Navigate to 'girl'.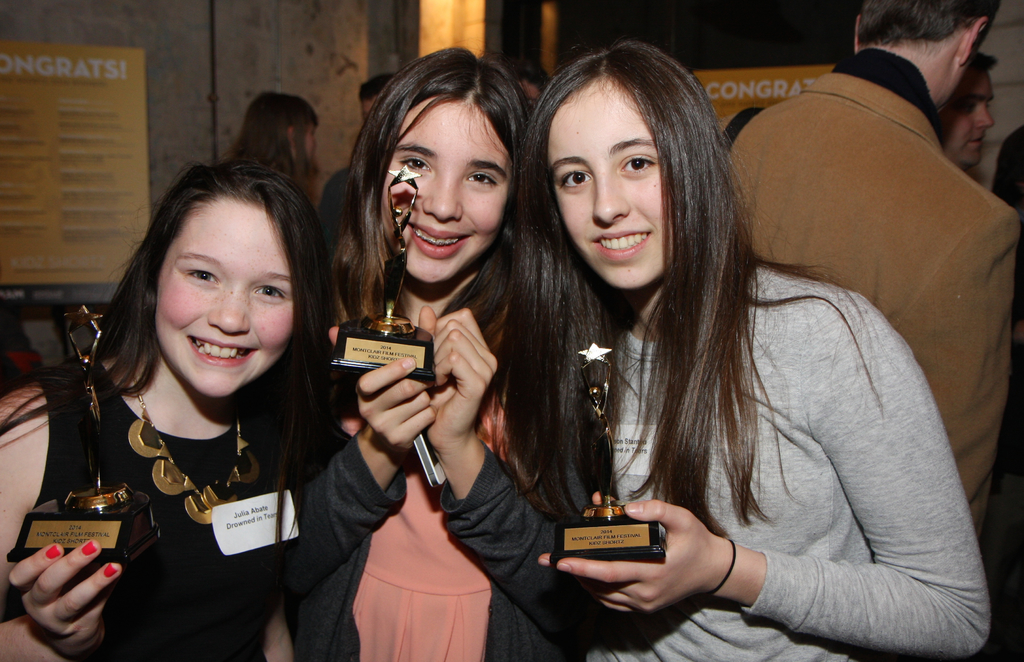
Navigation target: [left=270, top=47, right=604, bottom=661].
